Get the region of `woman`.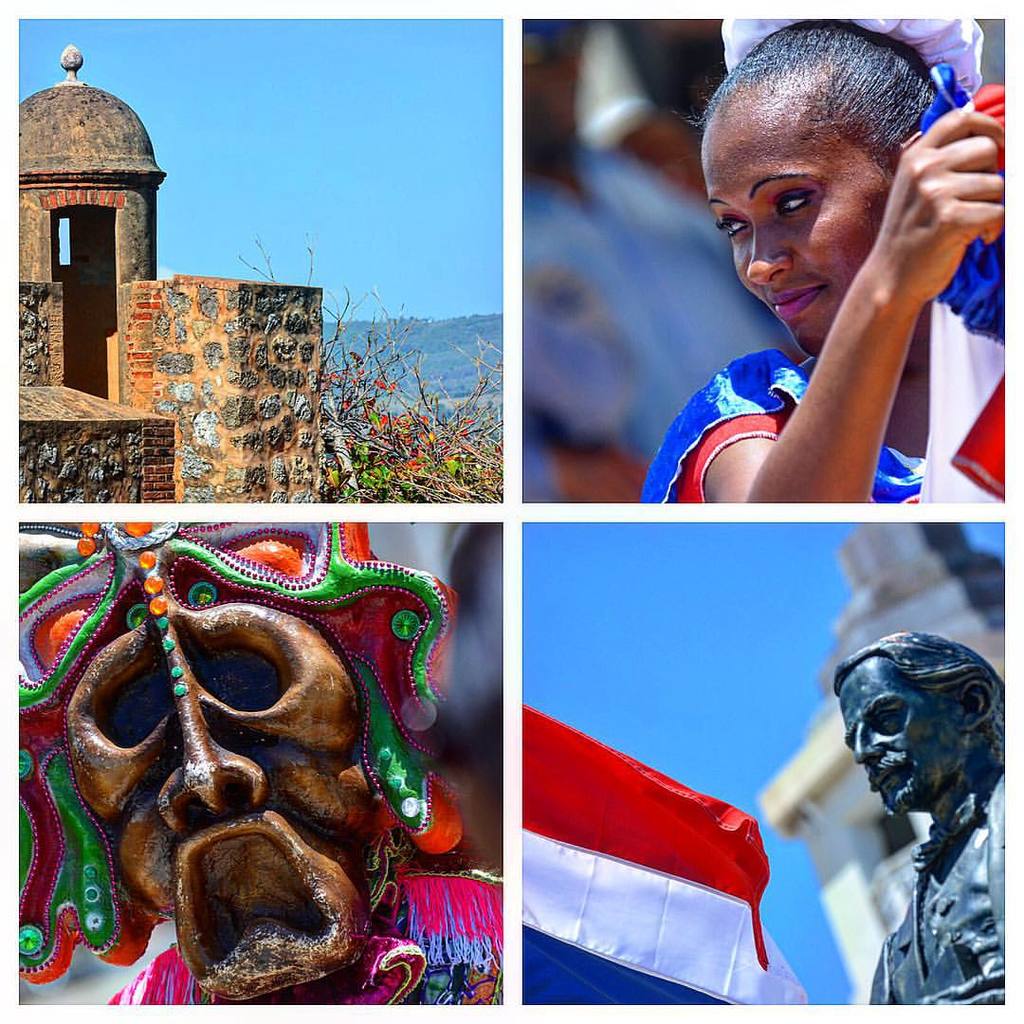
Rect(681, 23, 997, 502).
